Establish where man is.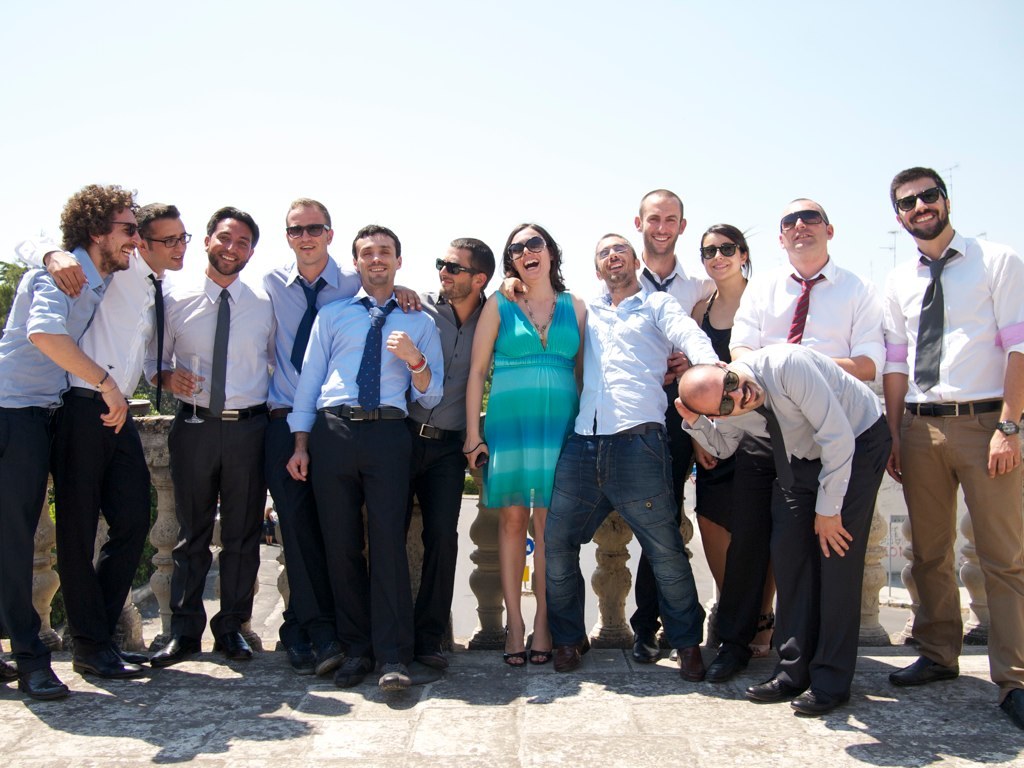
Established at 66,206,184,665.
